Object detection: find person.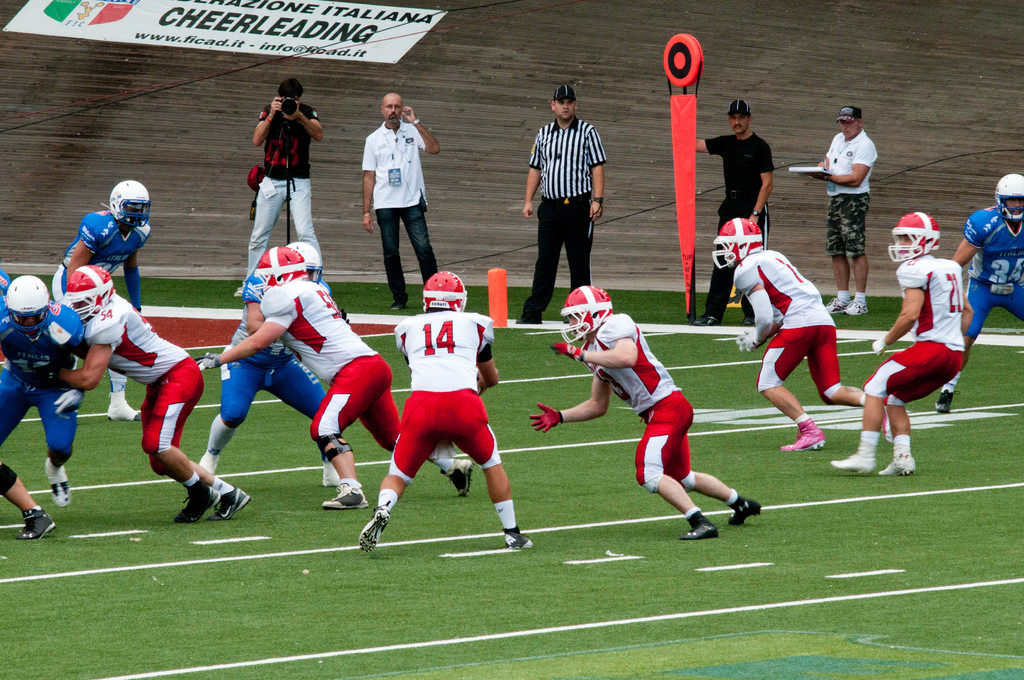
529,285,764,540.
